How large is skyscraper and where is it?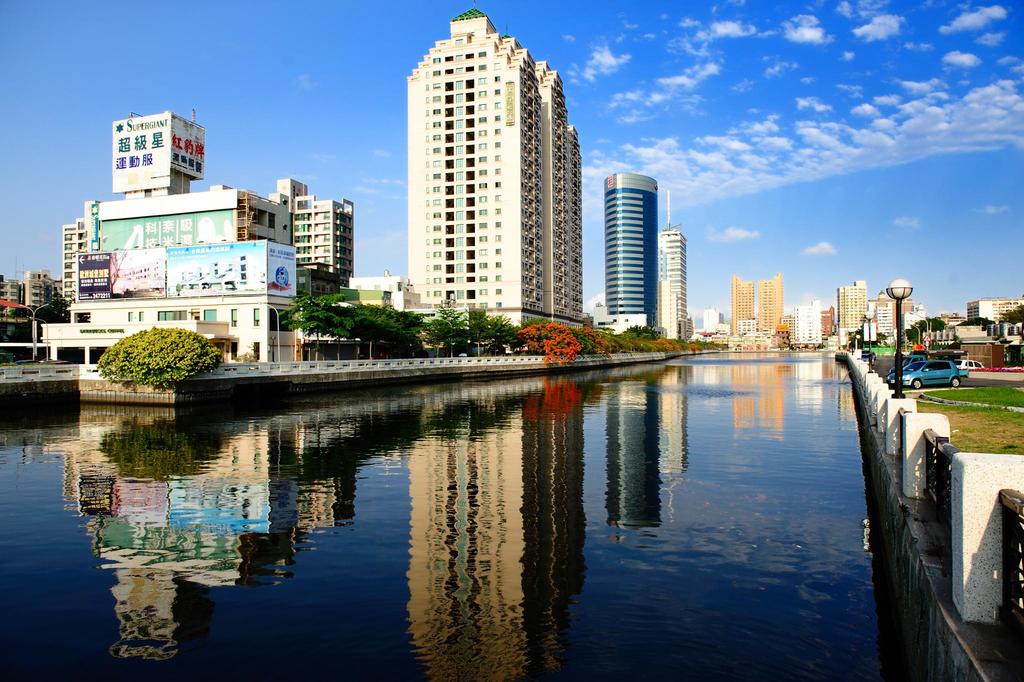
Bounding box: Rect(658, 217, 694, 337).
